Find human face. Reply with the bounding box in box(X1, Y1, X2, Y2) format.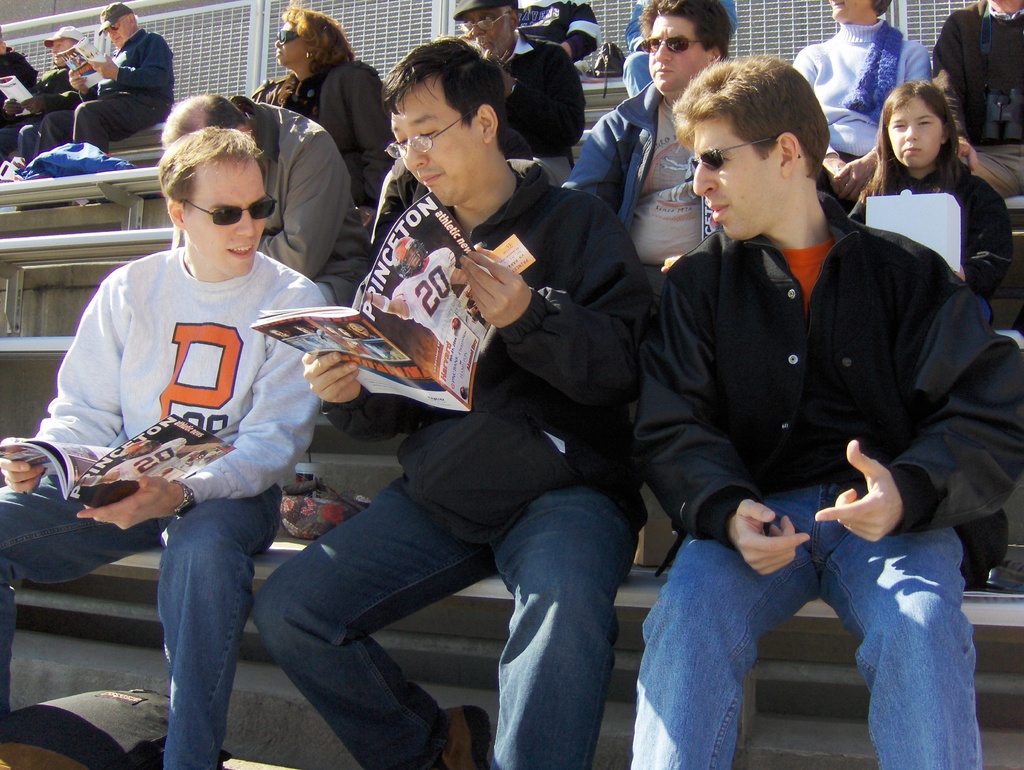
box(403, 250, 421, 263).
